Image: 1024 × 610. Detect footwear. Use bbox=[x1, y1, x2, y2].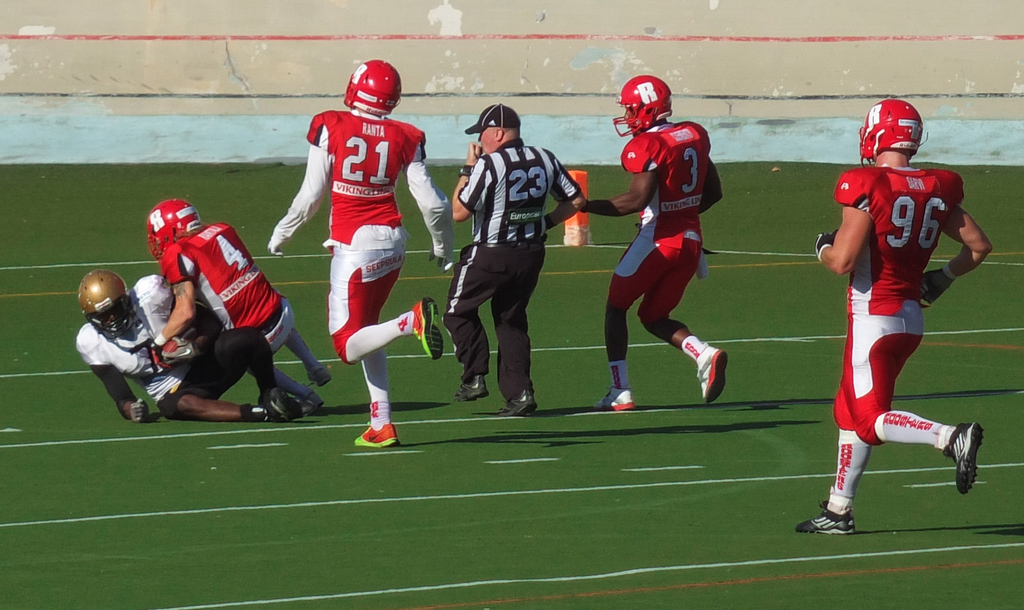
bbox=[587, 390, 639, 415].
